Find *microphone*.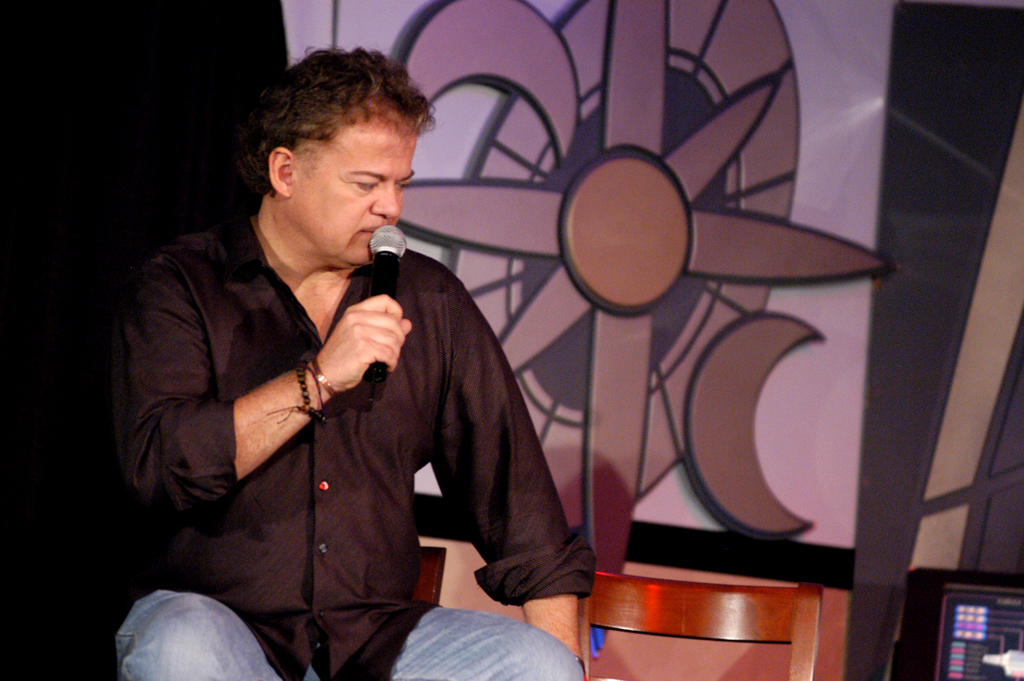
[left=369, top=226, right=403, bottom=403].
